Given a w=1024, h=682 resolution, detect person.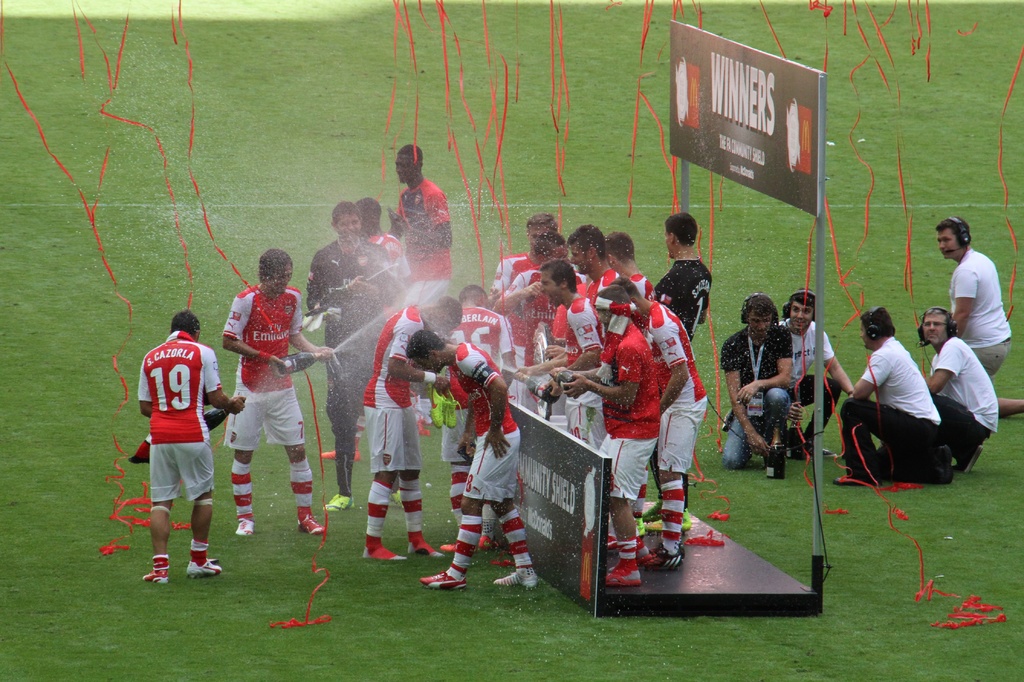
box(356, 294, 461, 563).
